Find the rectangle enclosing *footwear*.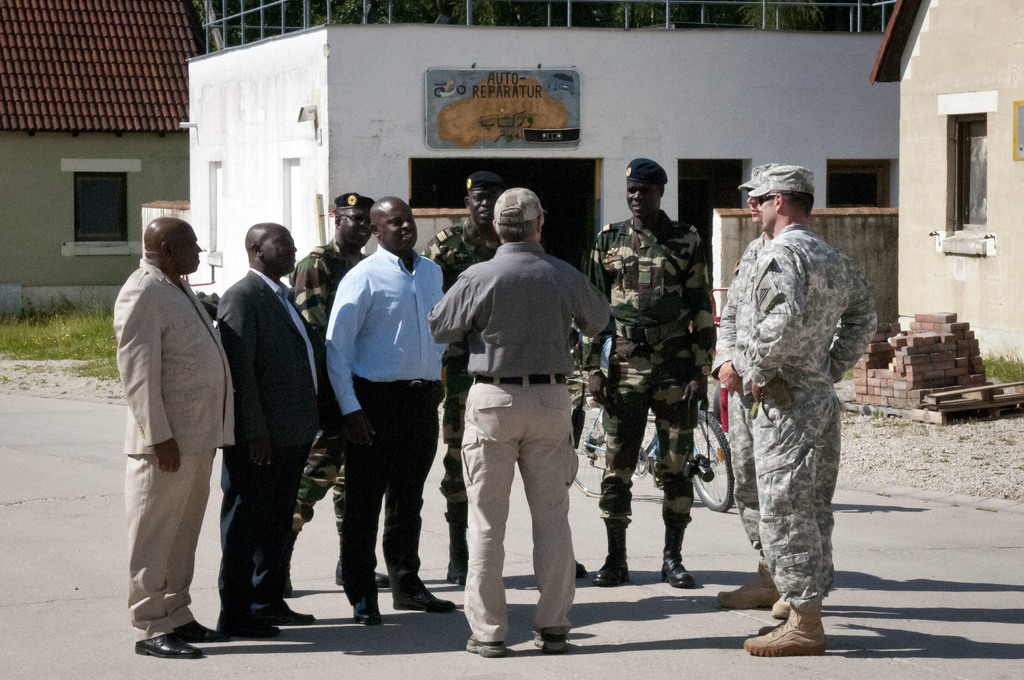
Rect(178, 617, 225, 636).
